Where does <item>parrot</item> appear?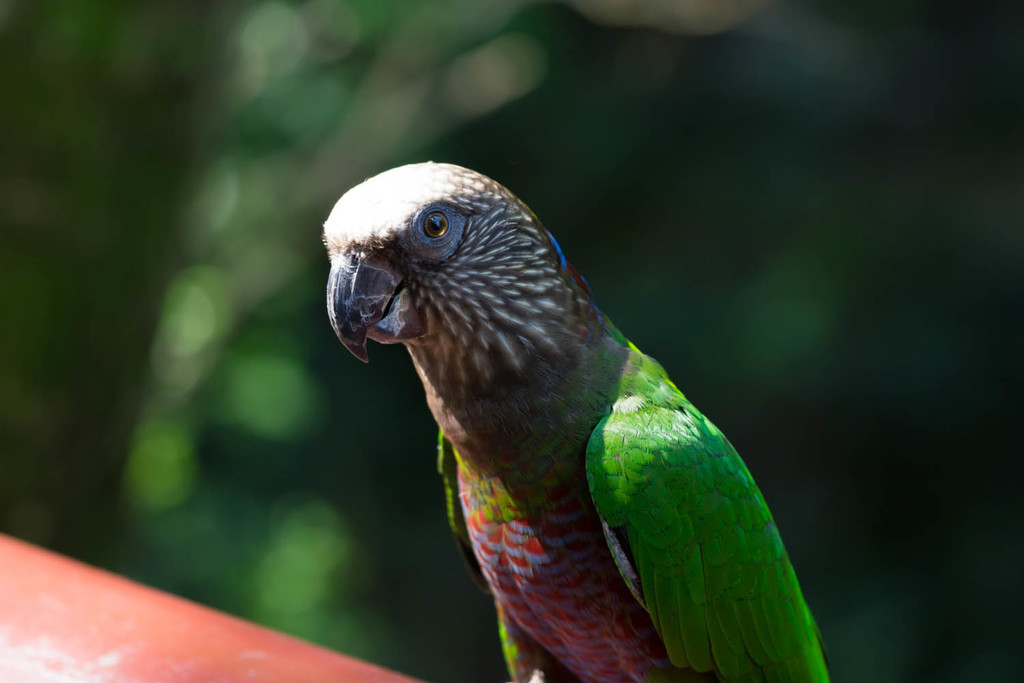
Appears at box(320, 158, 829, 682).
